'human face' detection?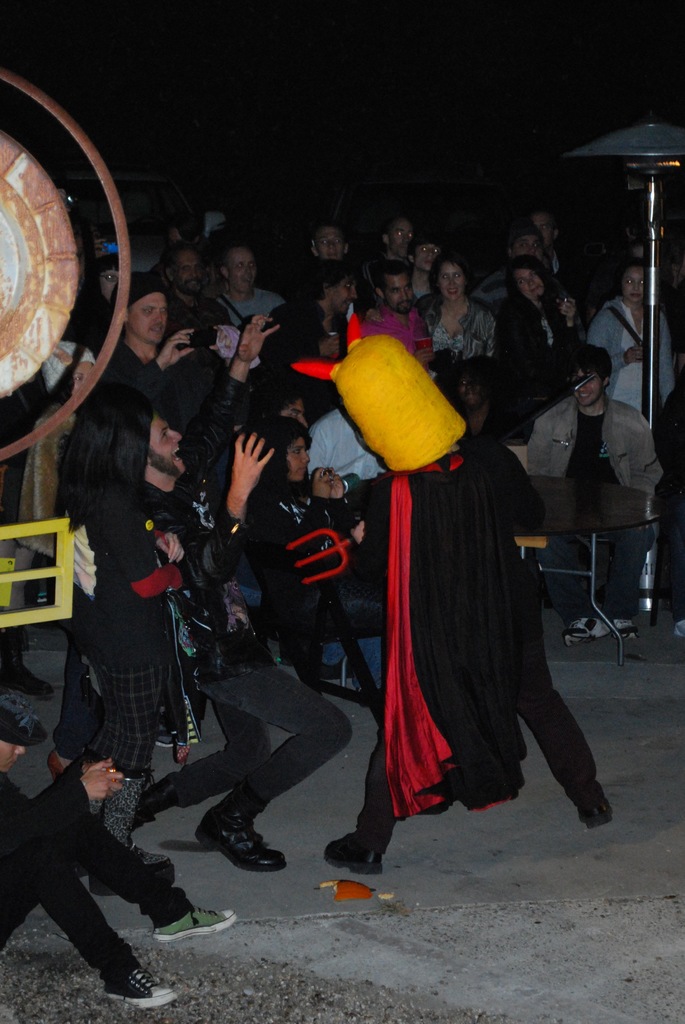
{"left": 435, "top": 260, "right": 465, "bottom": 304}
